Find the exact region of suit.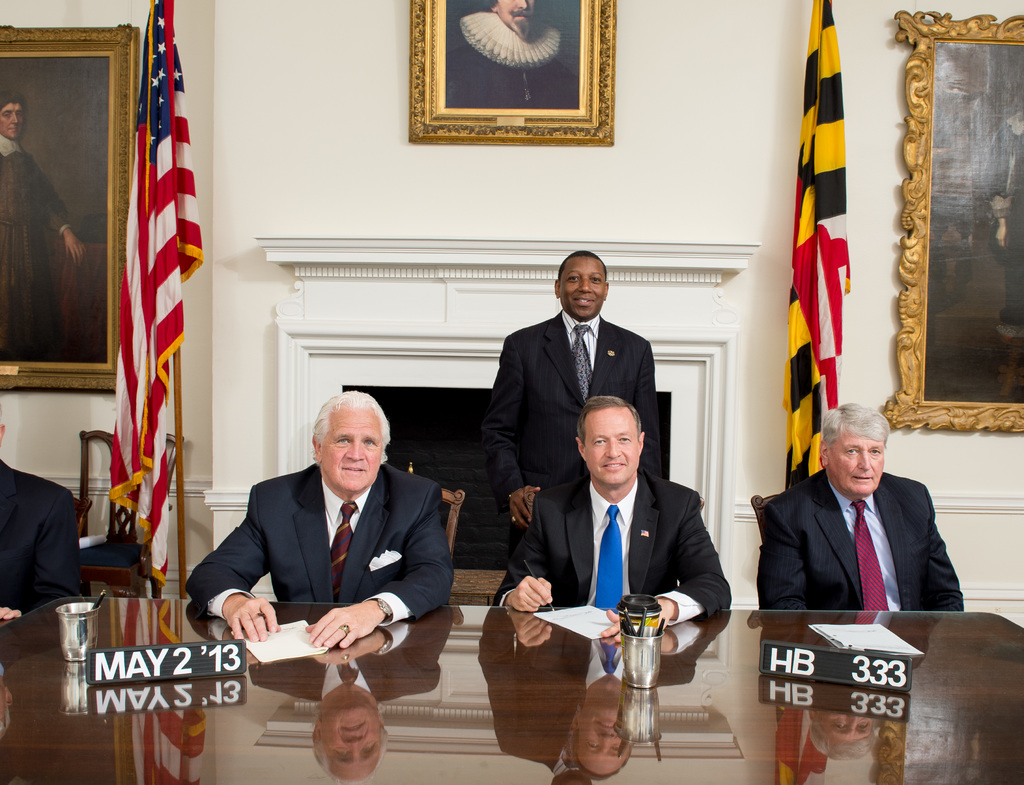
Exact region: [484,309,669,544].
